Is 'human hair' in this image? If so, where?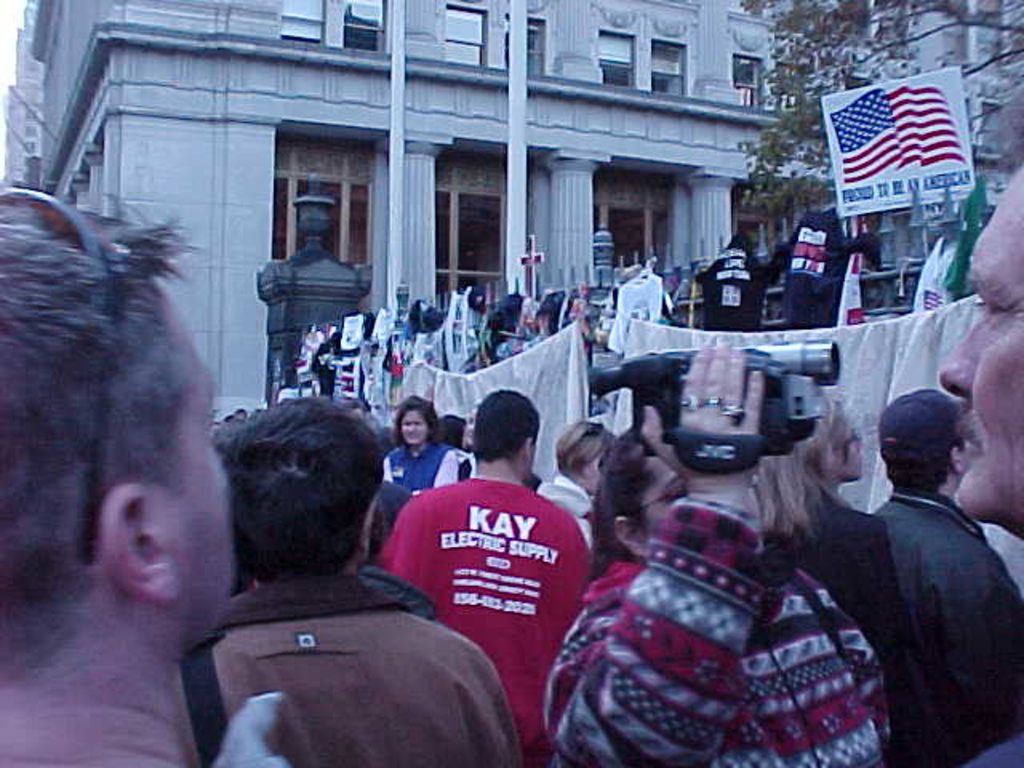
Yes, at select_region(437, 414, 467, 477).
